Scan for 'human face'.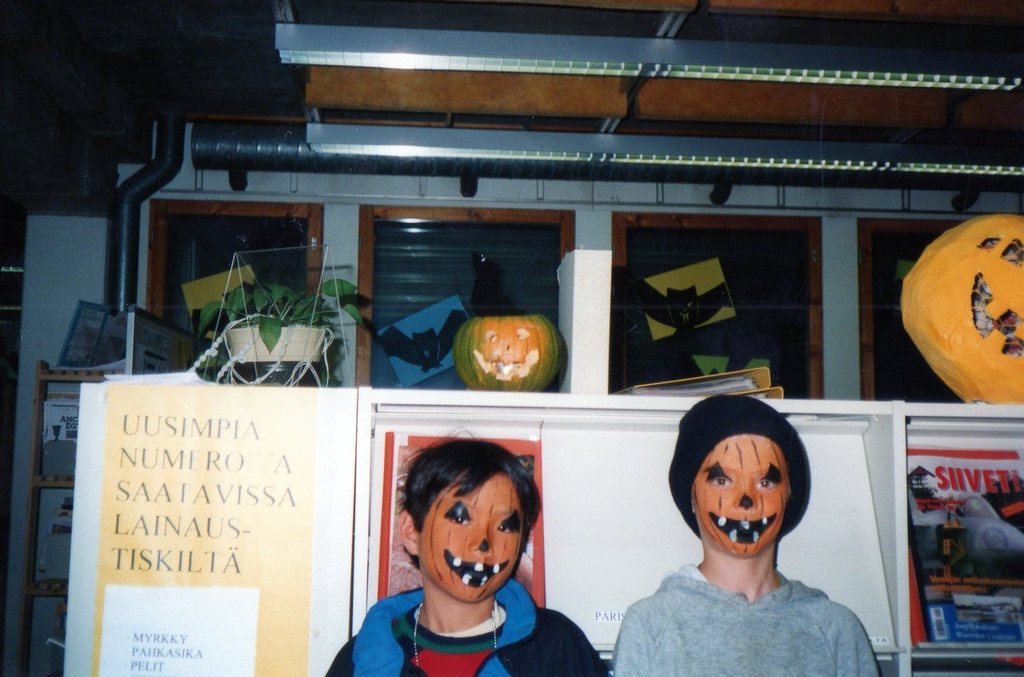
Scan result: [426, 474, 522, 601].
